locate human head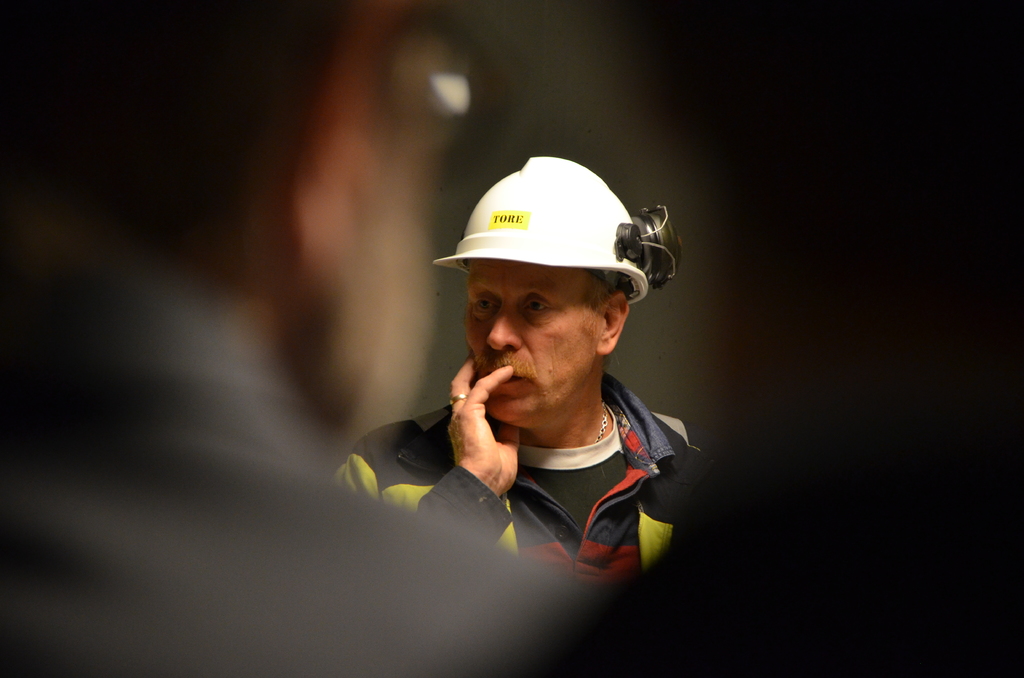
left=443, top=159, right=664, bottom=431
